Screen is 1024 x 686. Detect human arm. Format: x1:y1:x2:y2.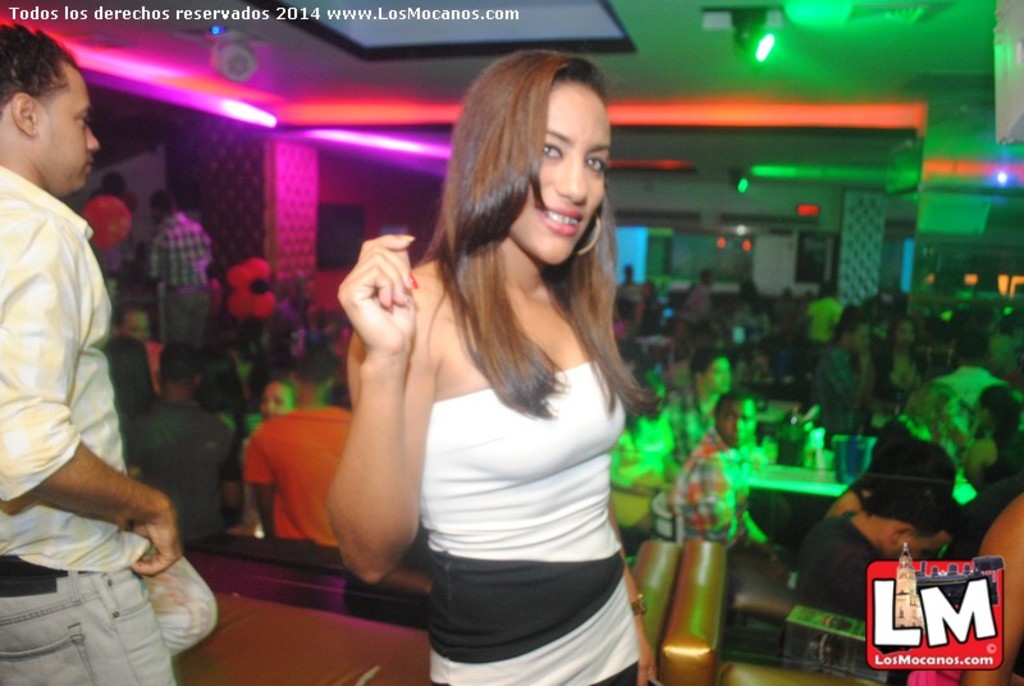
317:238:436:603.
